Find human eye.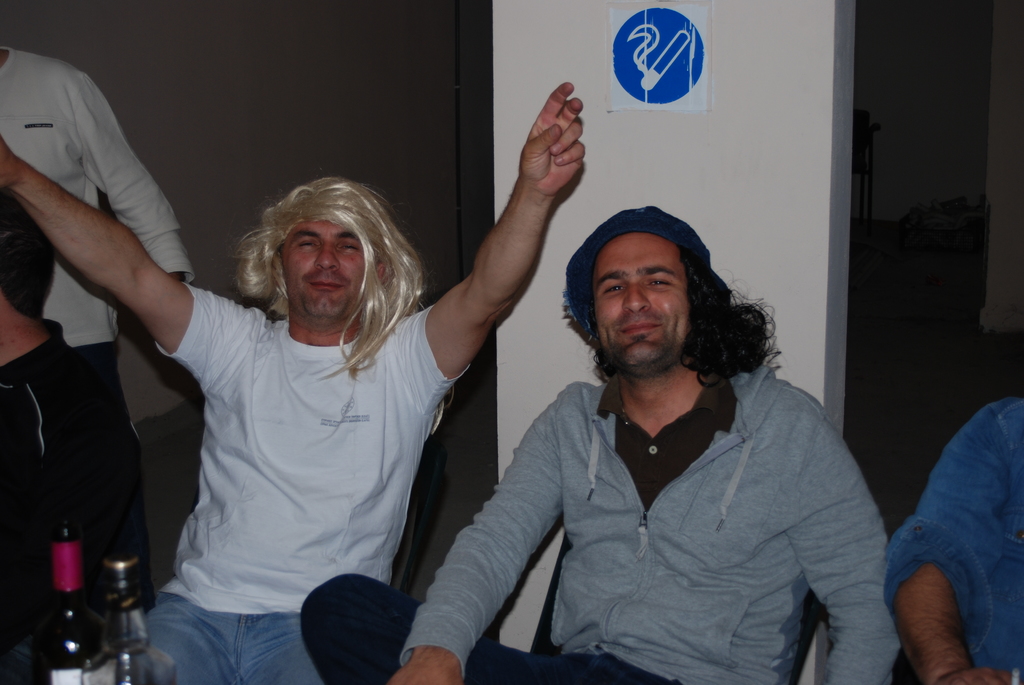
[601,281,624,297].
